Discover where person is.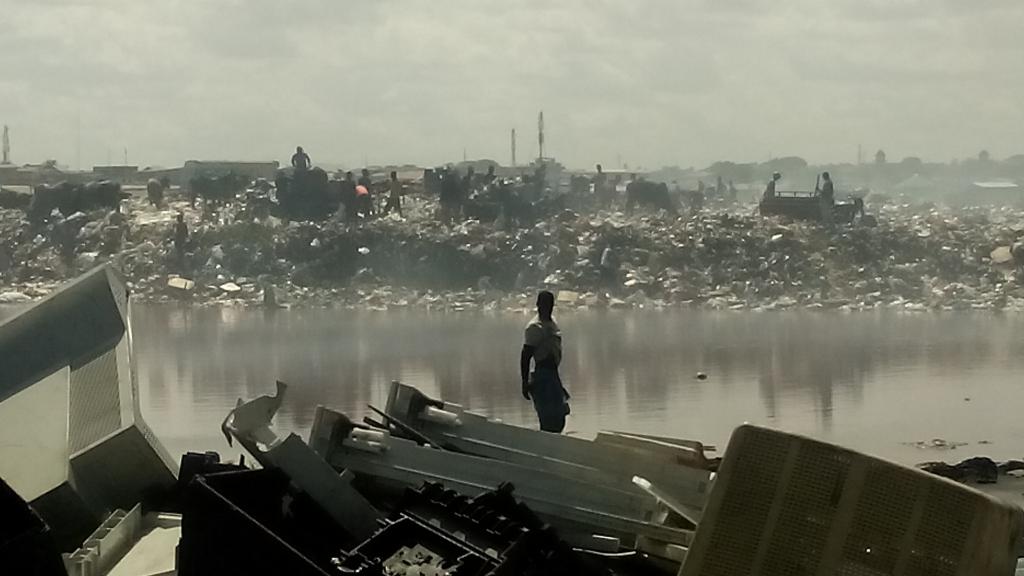
Discovered at left=522, top=289, right=569, bottom=433.
